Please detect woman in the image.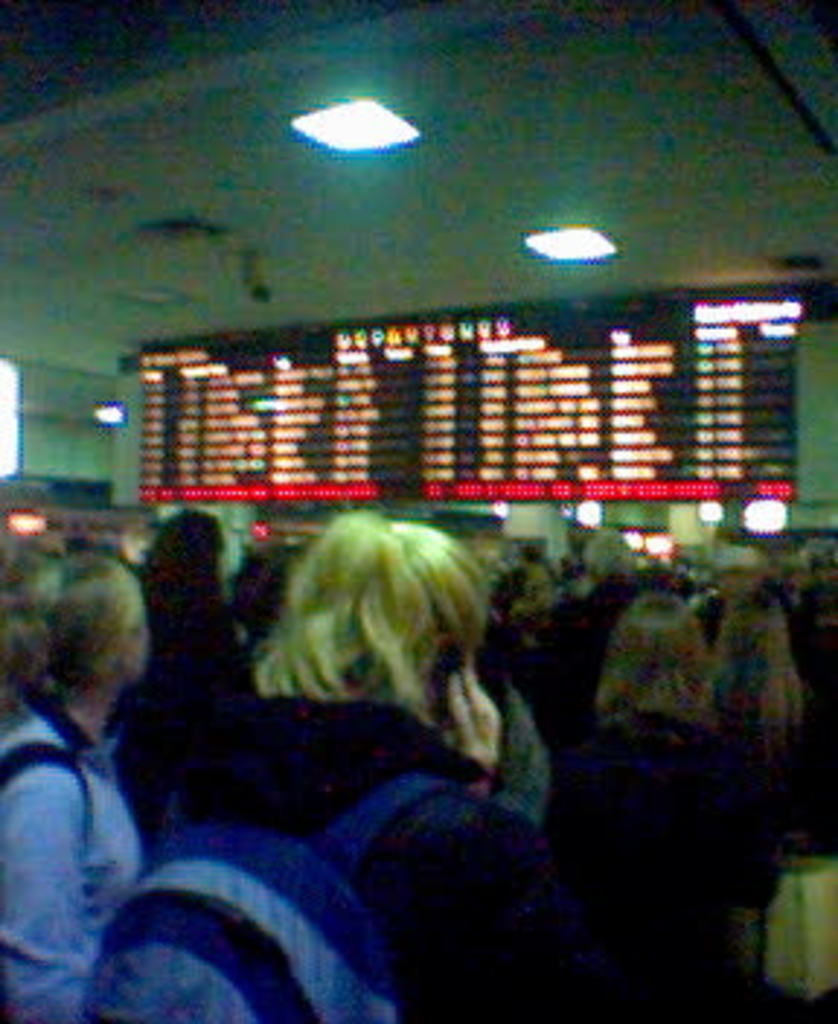
left=0, top=544, right=145, bottom=1021.
